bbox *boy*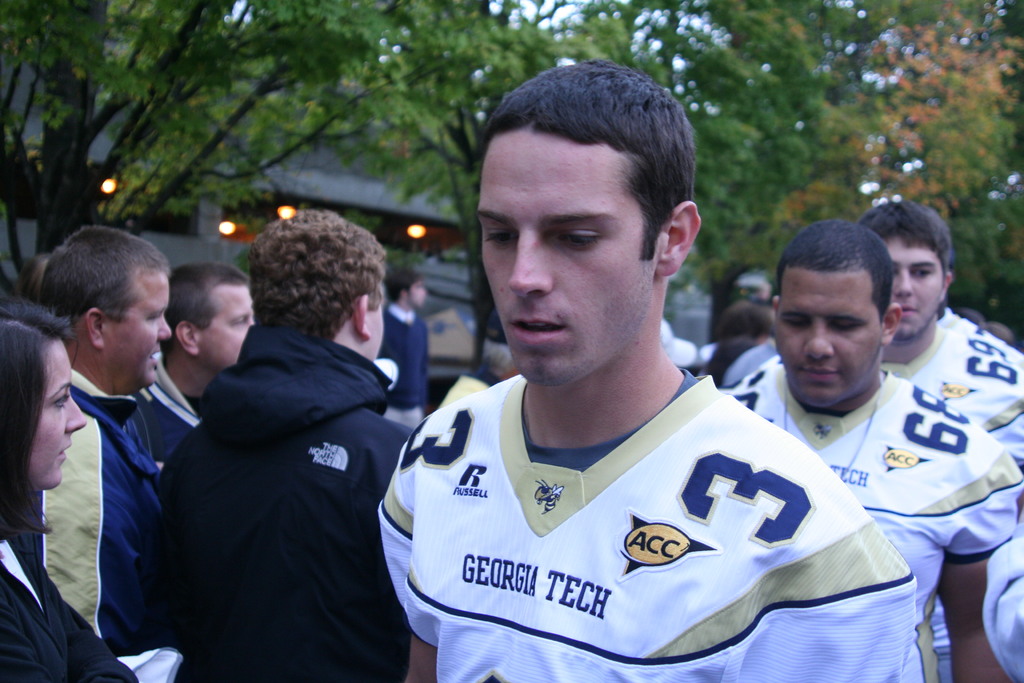
[x1=161, y1=209, x2=413, y2=682]
